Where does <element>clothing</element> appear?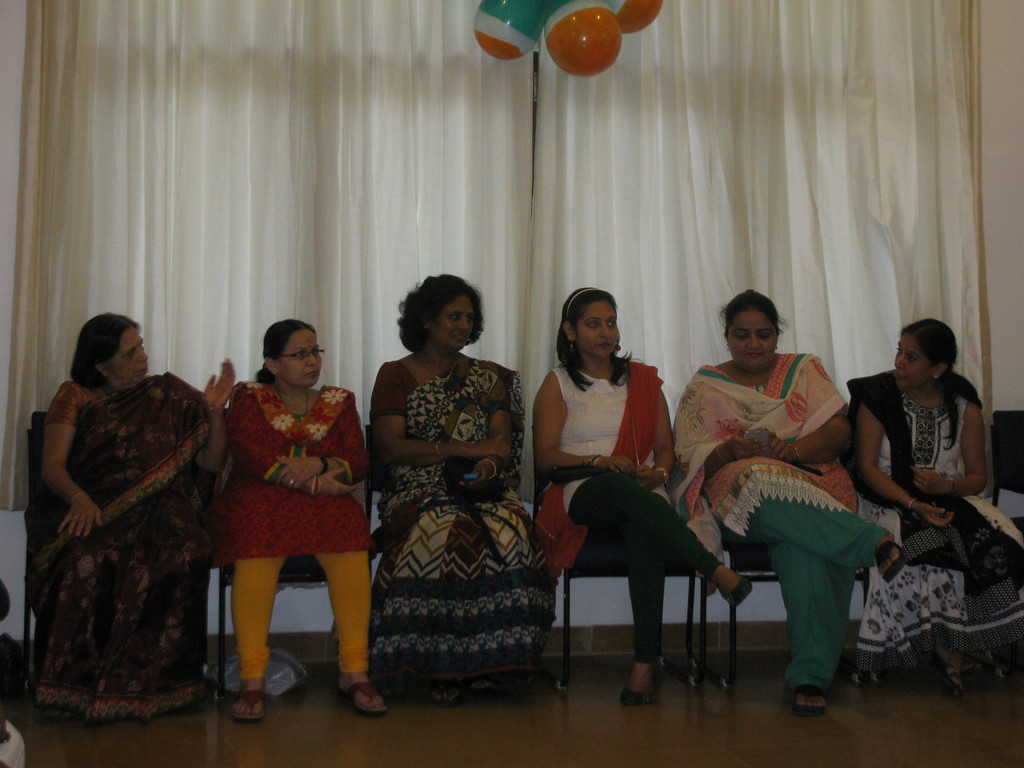
Appears at {"x1": 851, "y1": 367, "x2": 1018, "y2": 676}.
